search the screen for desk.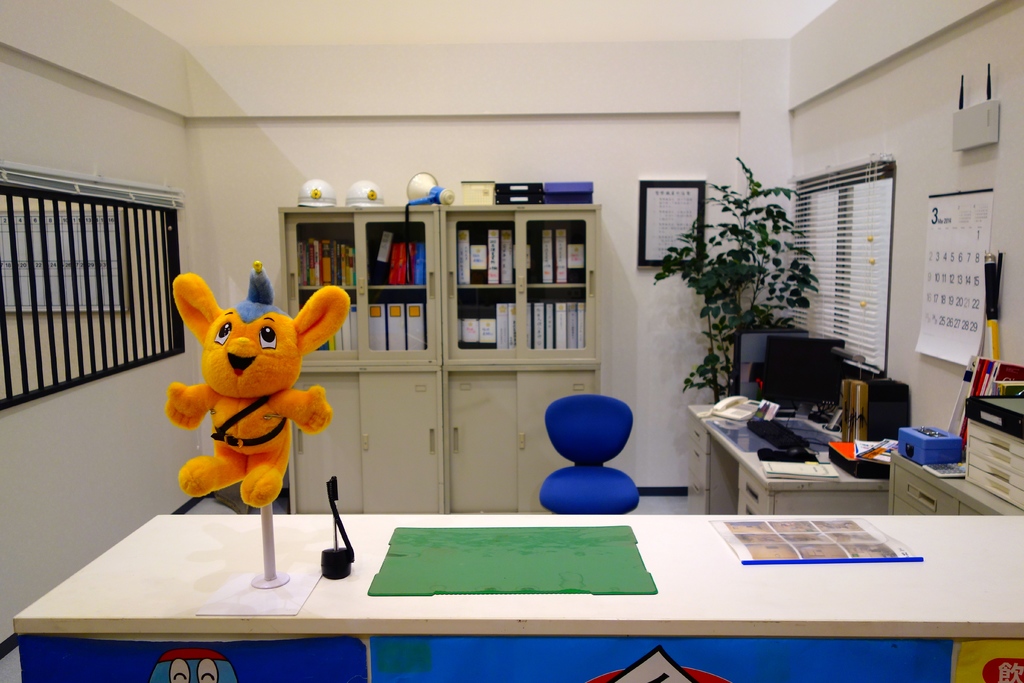
Found at 683,394,893,522.
